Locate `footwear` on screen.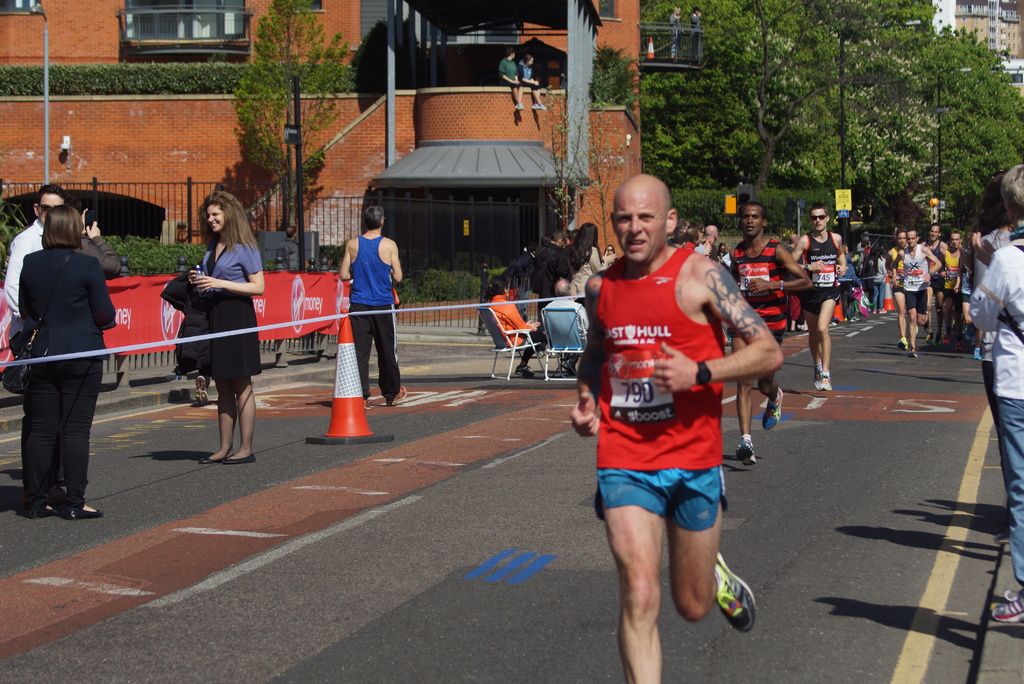
On screen at (left=716, top=551, right=756, bottom=634).
